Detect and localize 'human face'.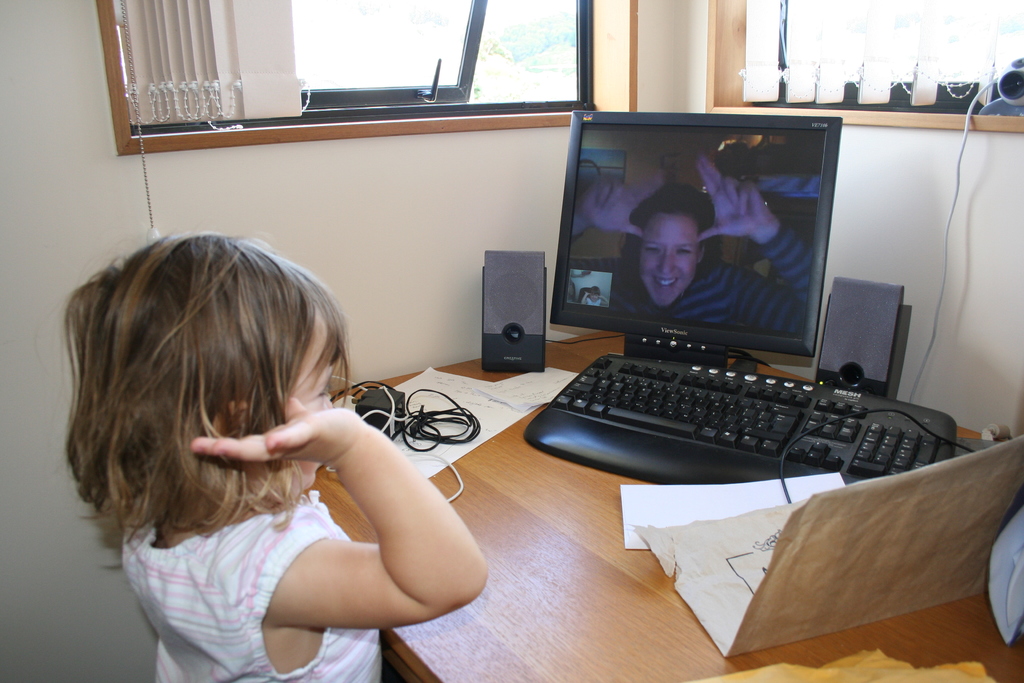
Localized at x1=283 y1=317 x2=335 y2=488.
